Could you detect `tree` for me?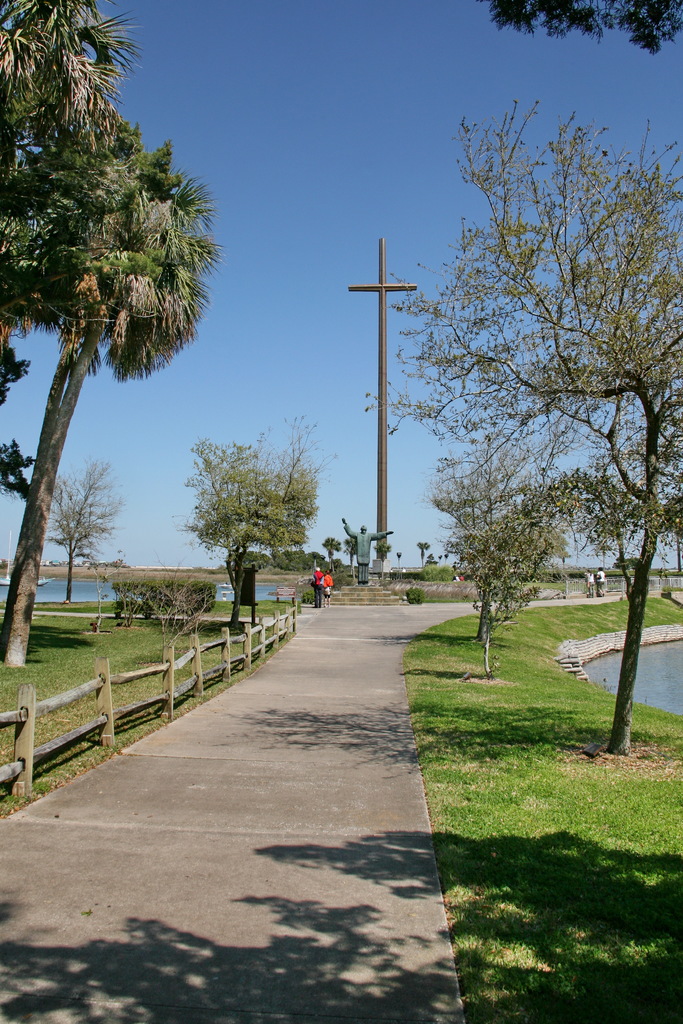
Detection result: {"x1": 0, "y1": 342, "x2": 39, "y2": 507}.
